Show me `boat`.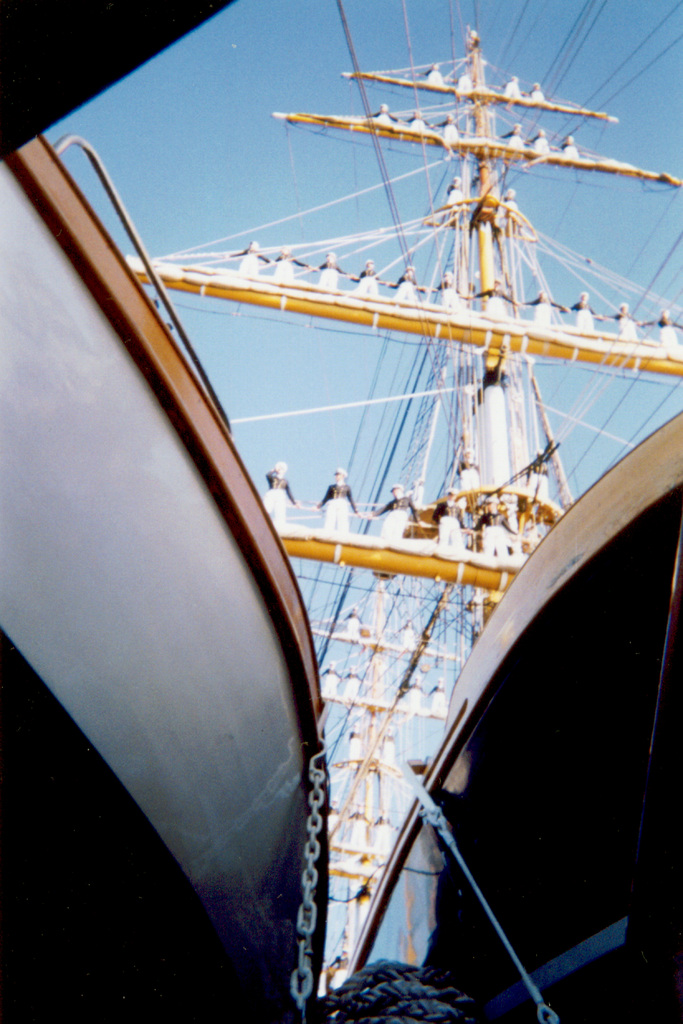
`boat` is here: detection(0, 0, 682, 1023).
